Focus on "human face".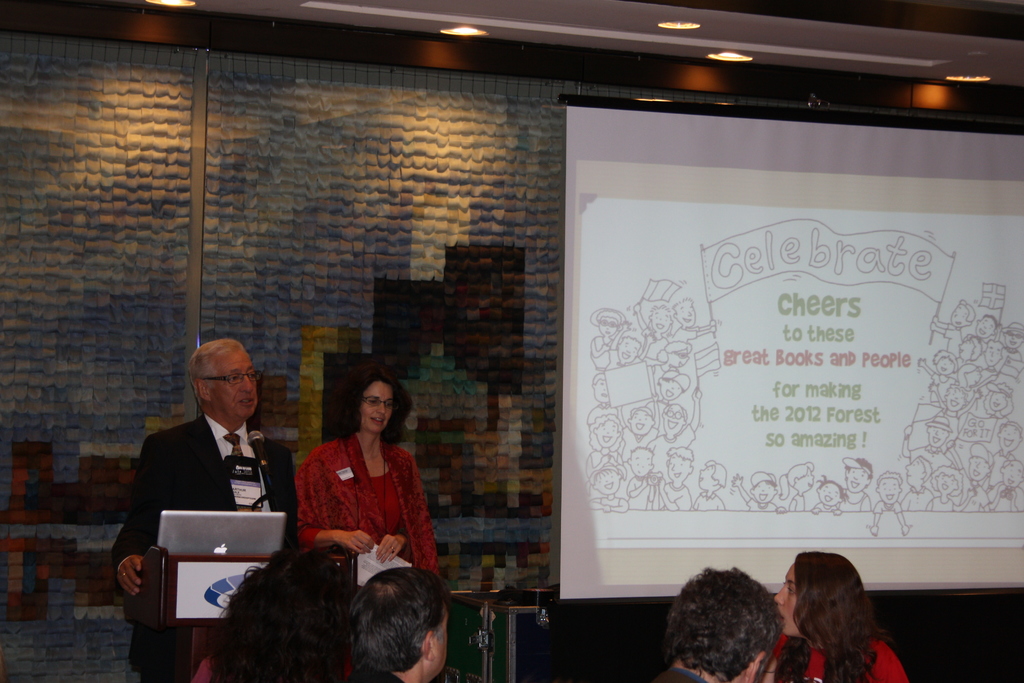
Focused at [595, 470, 620, 493].
